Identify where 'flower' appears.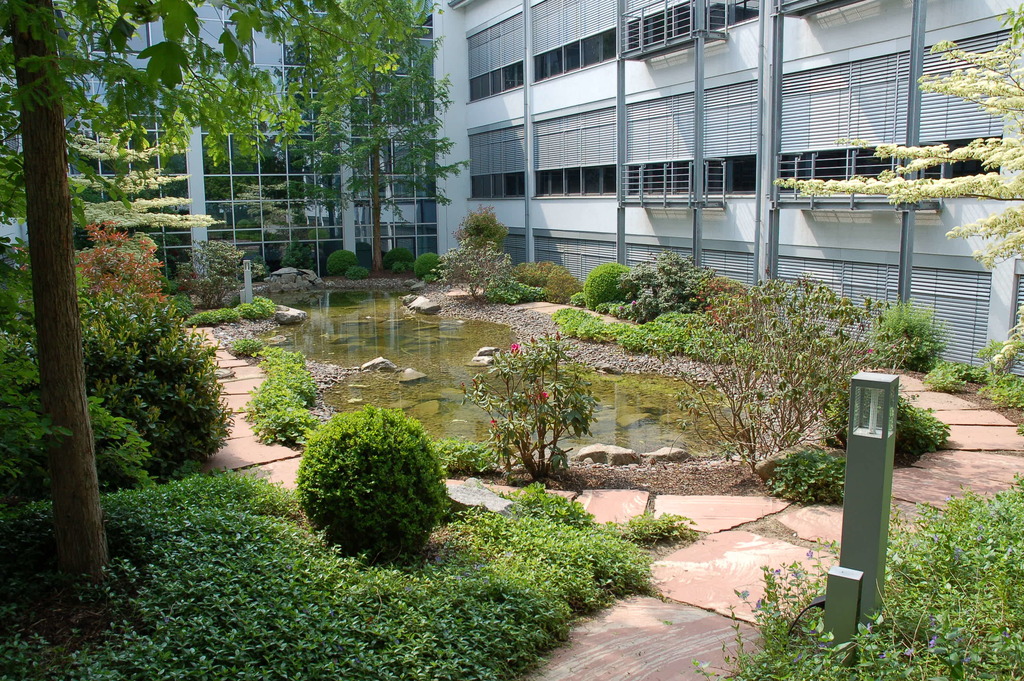
Appears at box(473, 377, 480, 389).
